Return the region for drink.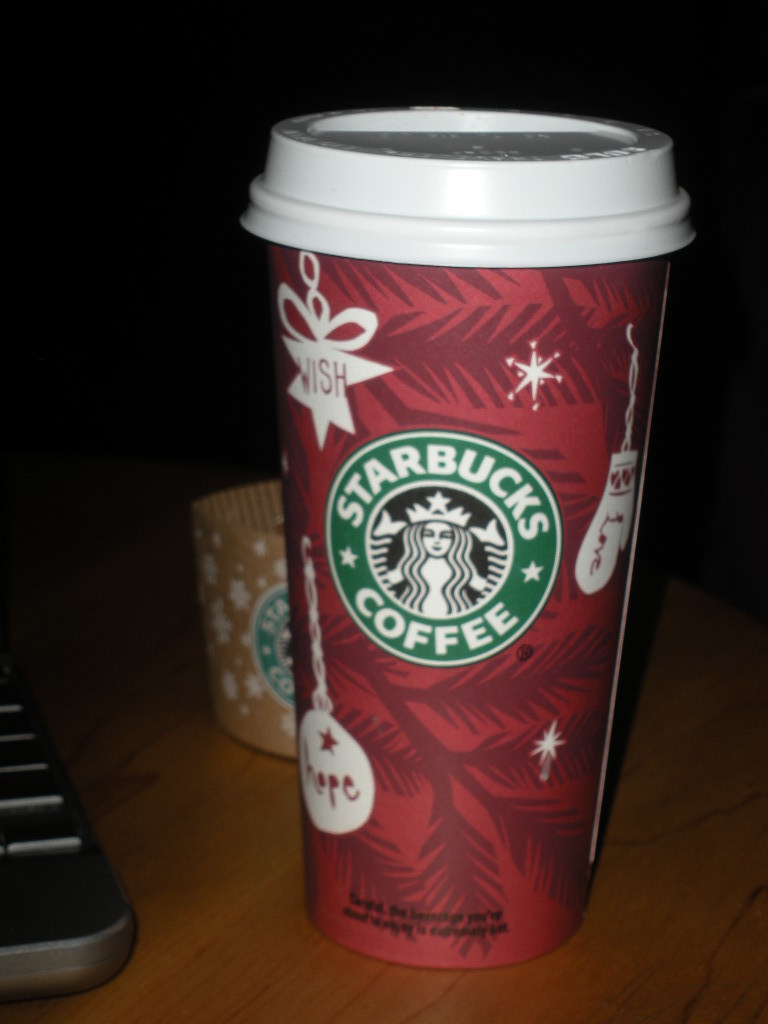
[left=276, top=133, right=657, bottom=983].
